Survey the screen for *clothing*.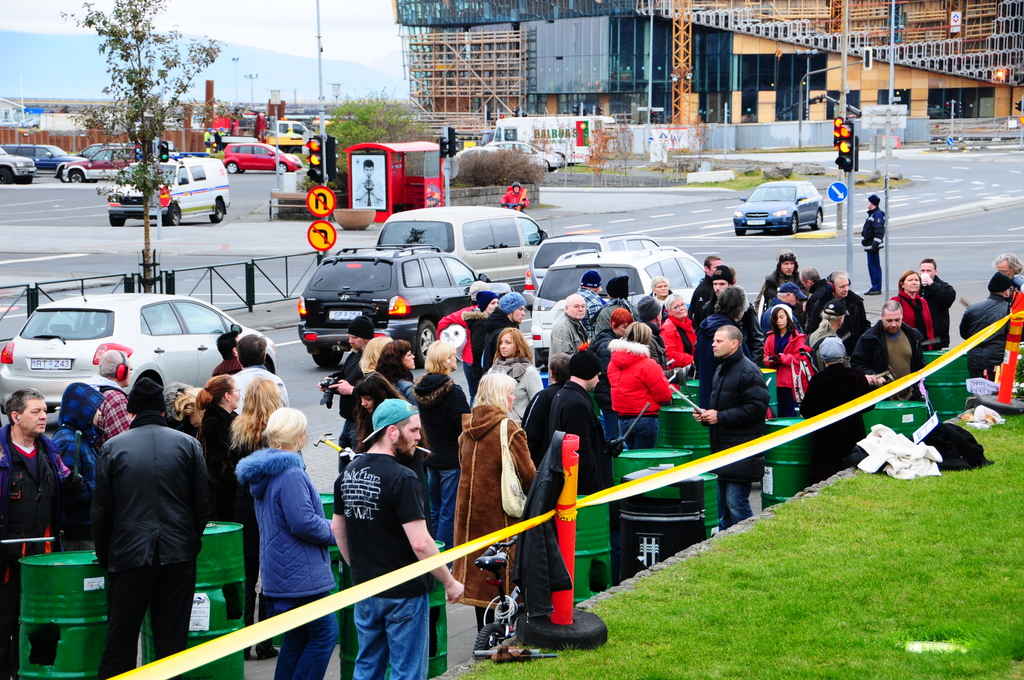
Survey found: <bbox>762, 320, 808, 407</bbox>.
